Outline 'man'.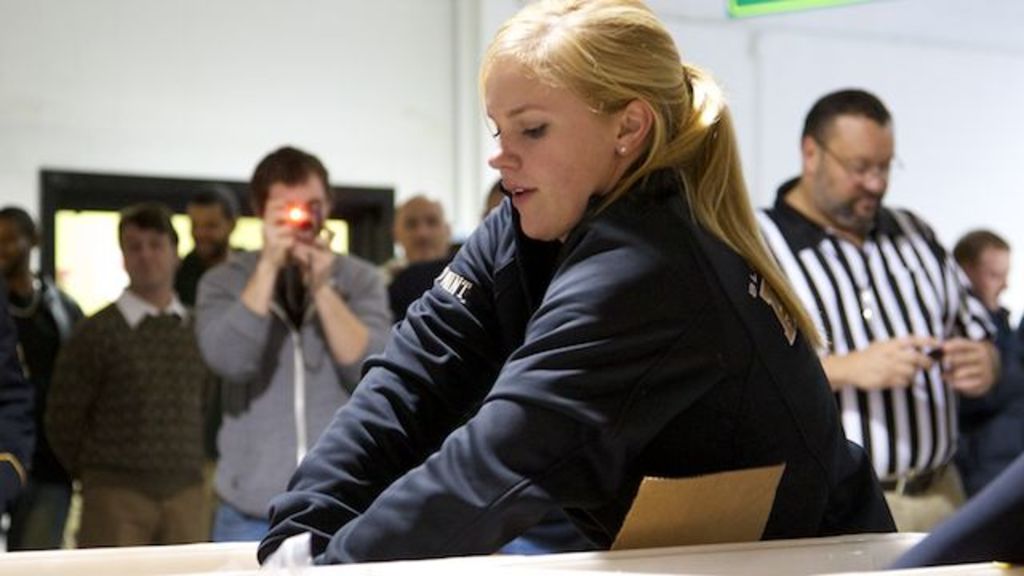
Outline: select_region(370, 192, 451, 291).
